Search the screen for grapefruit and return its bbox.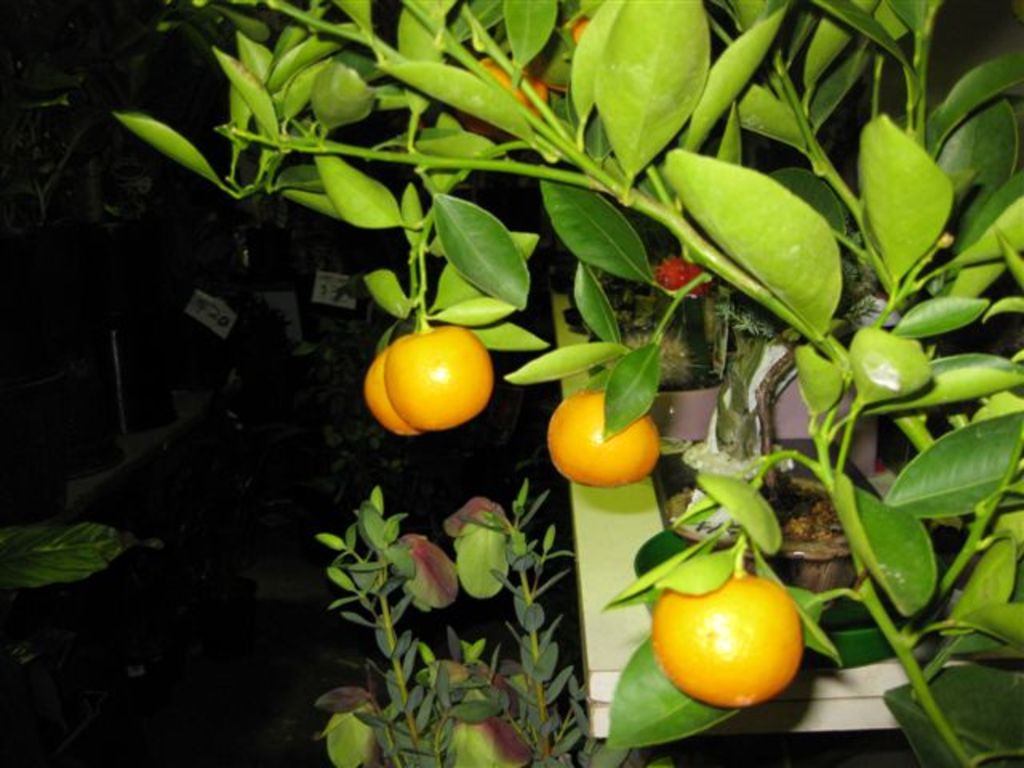
Found: pyautogui.locateOnScreen(387, 326, 491, 419).
